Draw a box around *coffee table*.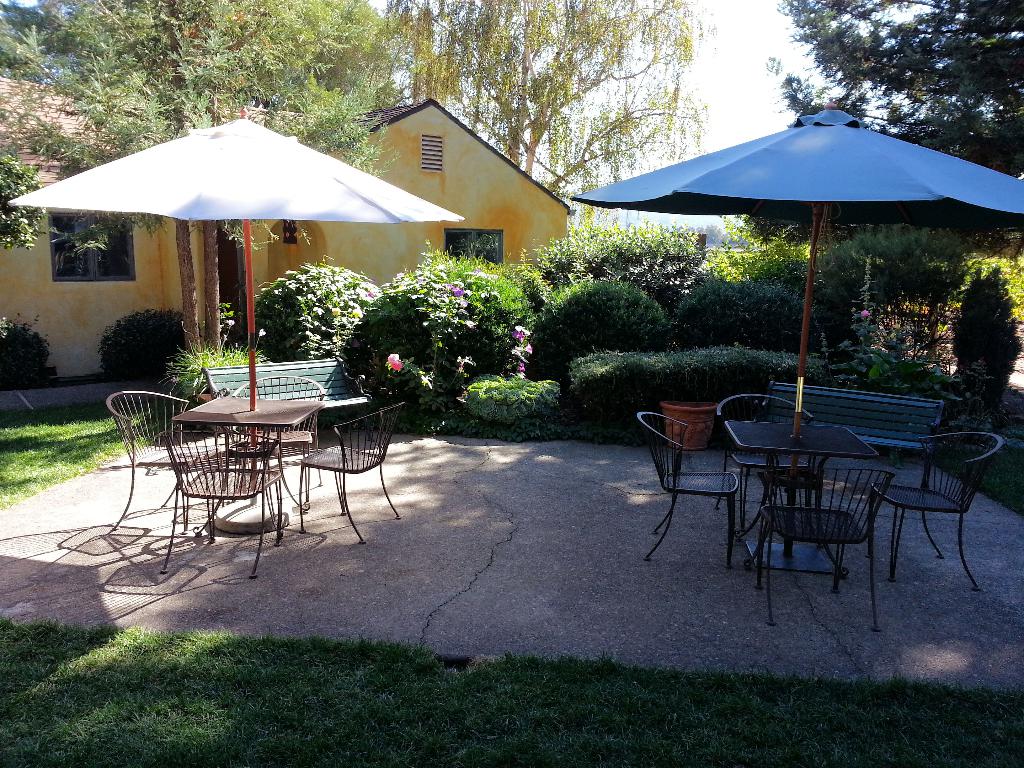
(left=720, top=417, right=875, bottom=573).
